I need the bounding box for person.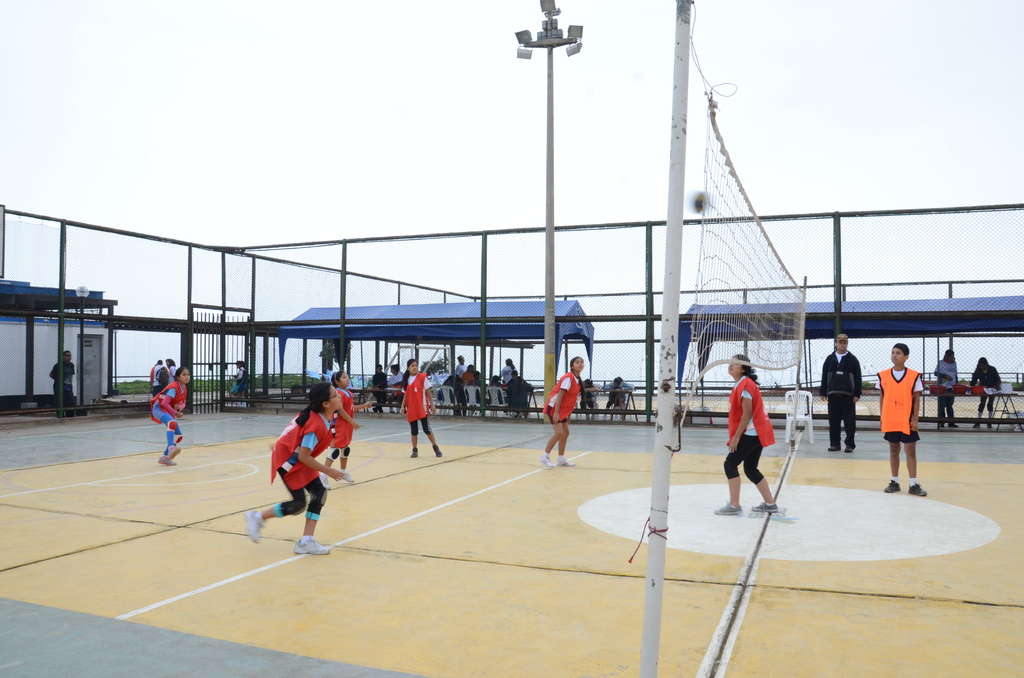
Here it is: [left=166, top=350, right=179, bottom=393].
